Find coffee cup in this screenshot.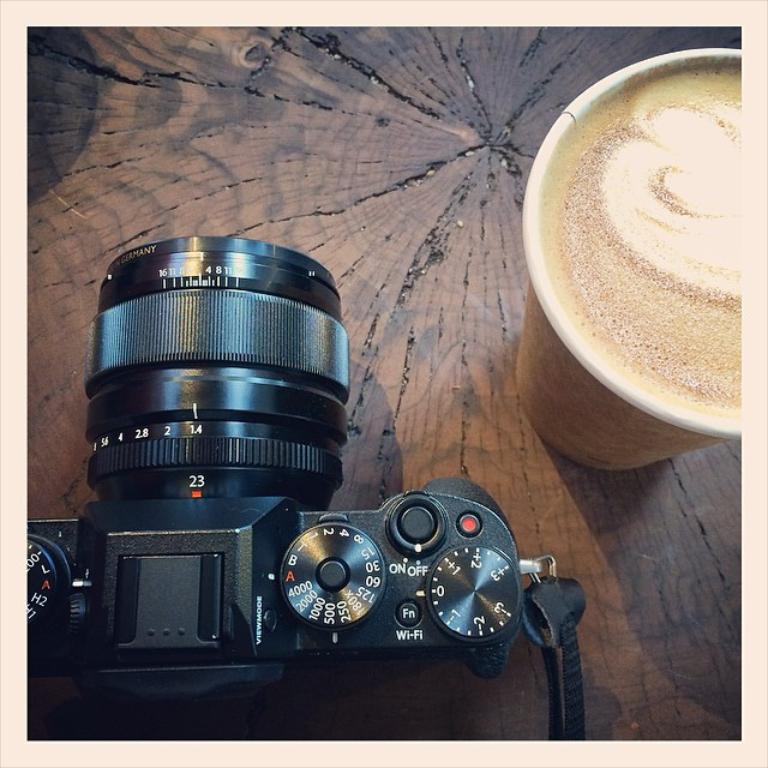
The bounding box for coffee cup is (left=518, top=41, right=743, bottom=480).
